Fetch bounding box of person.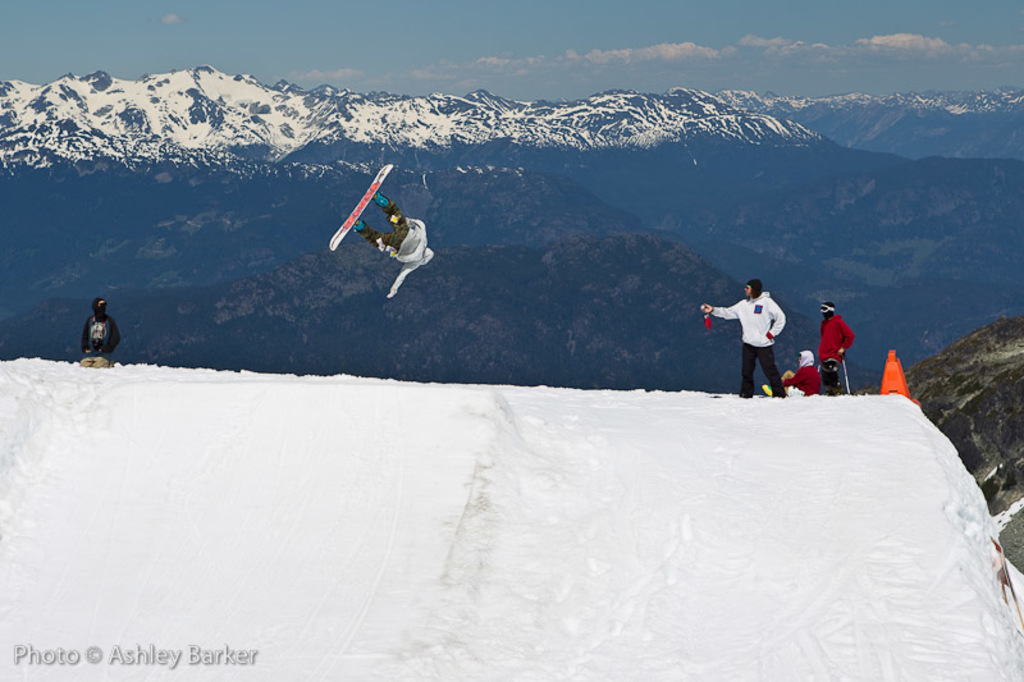
Bbox: region(691, 279, 787, 388).
